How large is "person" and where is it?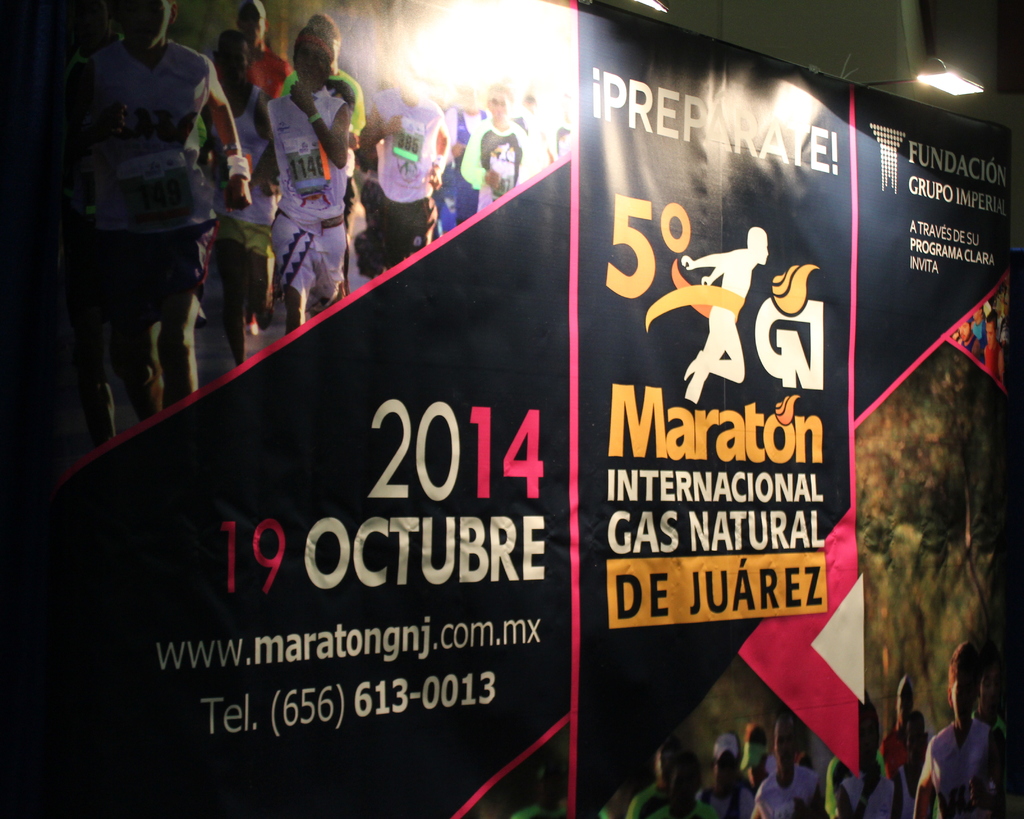
Bounding box: 66,0,255,444.
